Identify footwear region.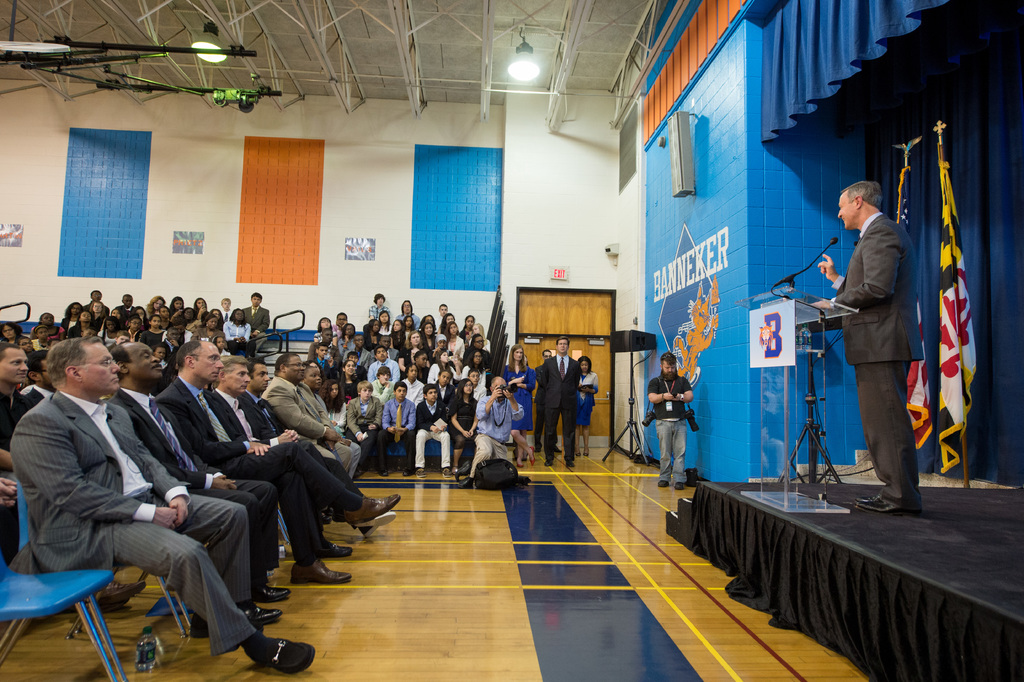
Region: BBox(575, 446, 579, 458).
